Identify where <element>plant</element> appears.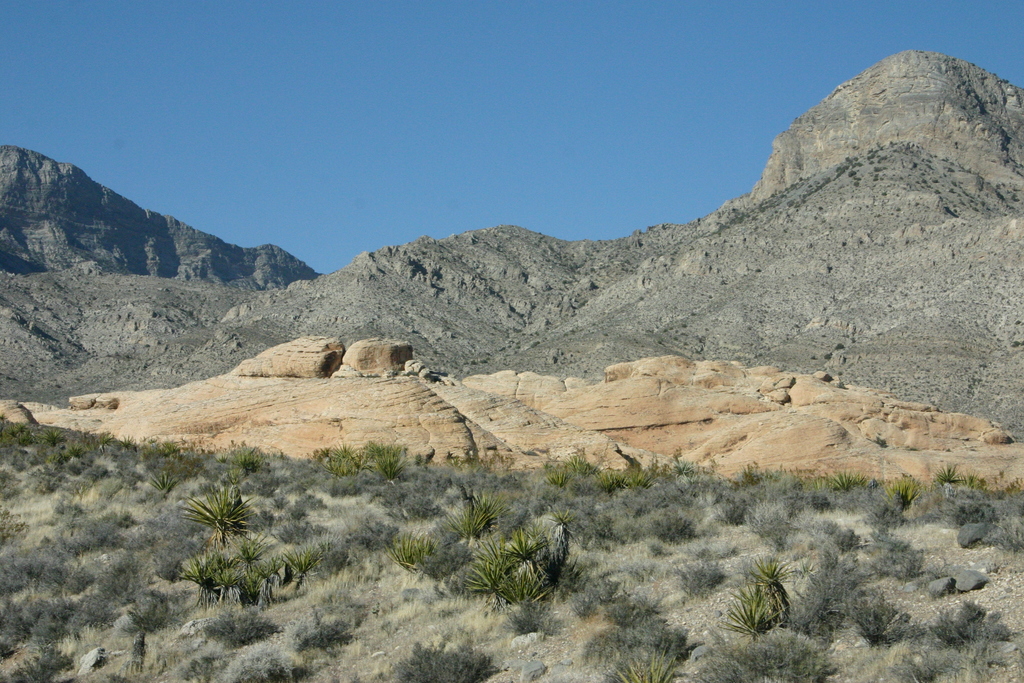
Appears at left=150, top=441, right=184, bottom=487.
